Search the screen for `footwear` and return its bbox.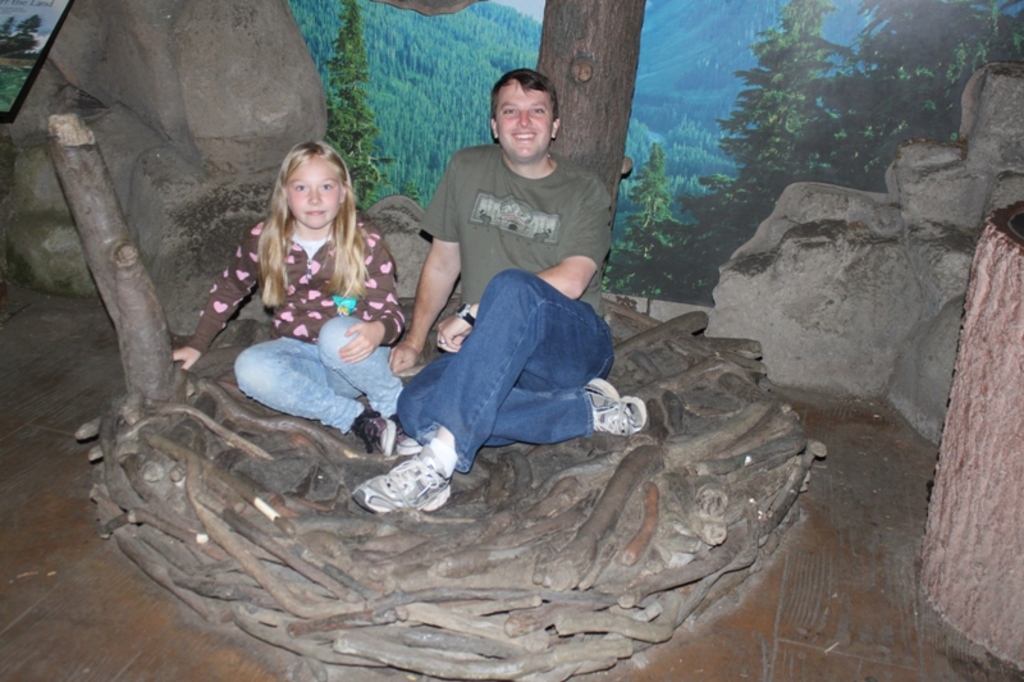
Found: [left=355, top=413, right=392, bottom=456].
